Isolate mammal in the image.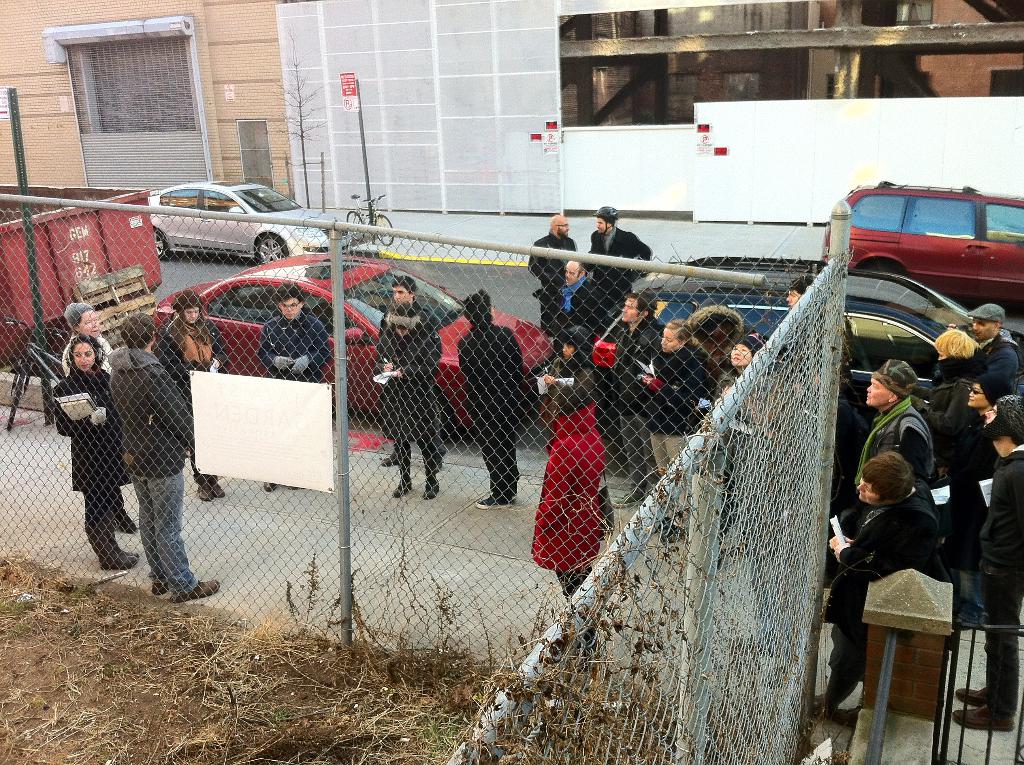
Isolated region: [150,287,227,500].
